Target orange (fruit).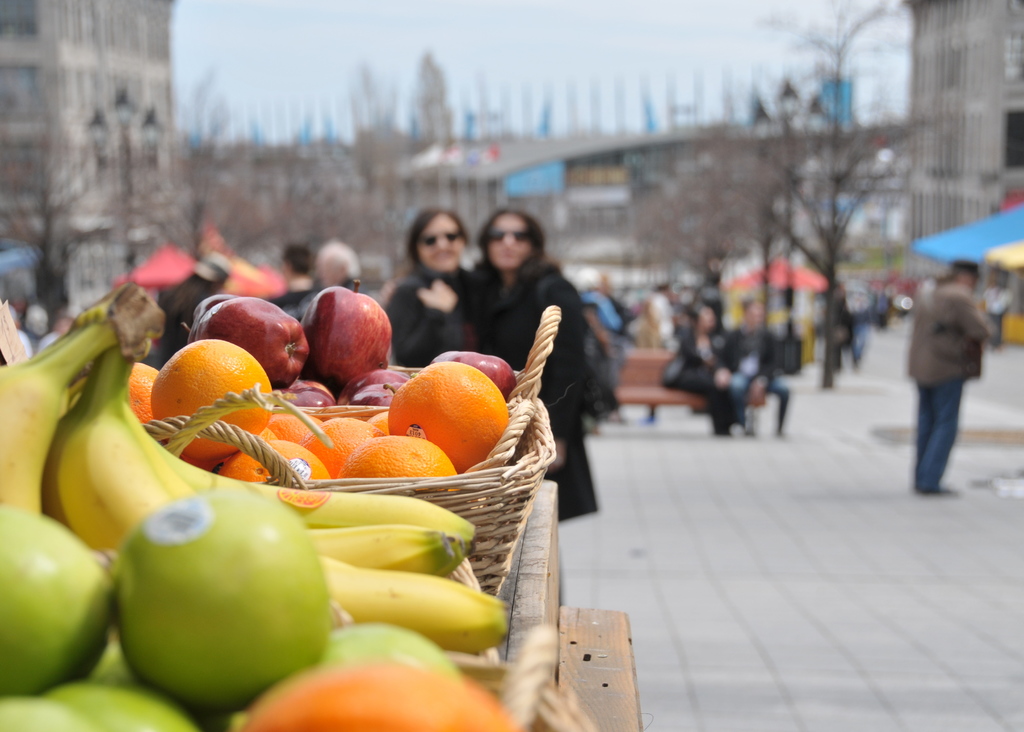
Target region: box(325, 414, 369, 474).
